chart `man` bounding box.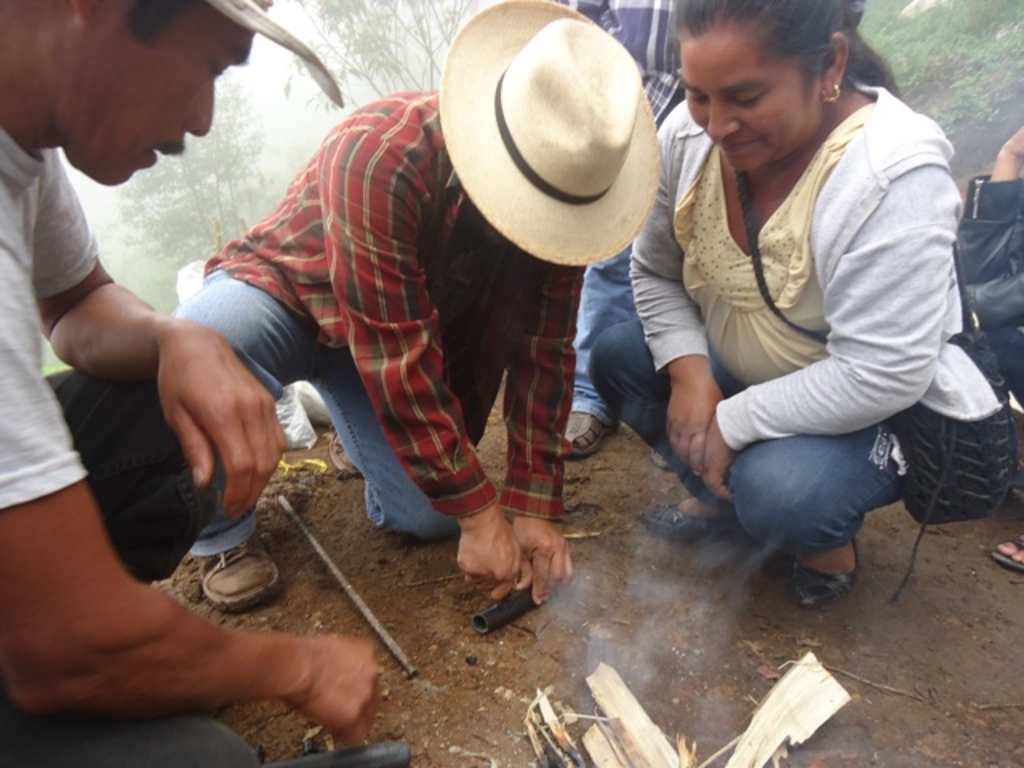
Charted: pyautogui.locateOnScreen(0, 0, 406, 766).
